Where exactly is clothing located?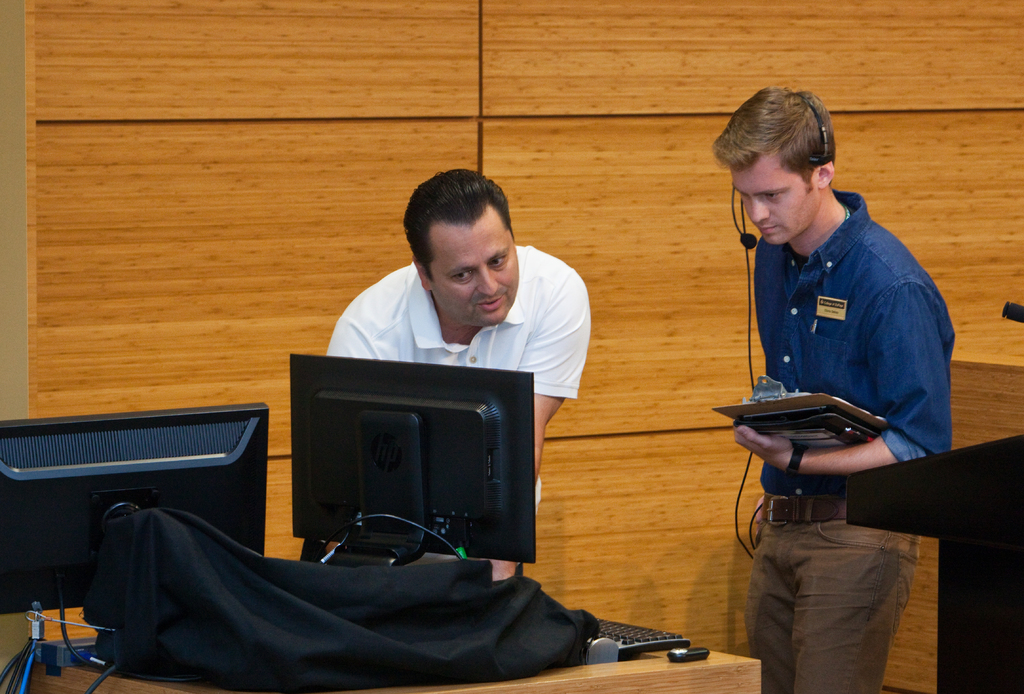
Its bounding box is bbox(745, 188, 957, 693).
